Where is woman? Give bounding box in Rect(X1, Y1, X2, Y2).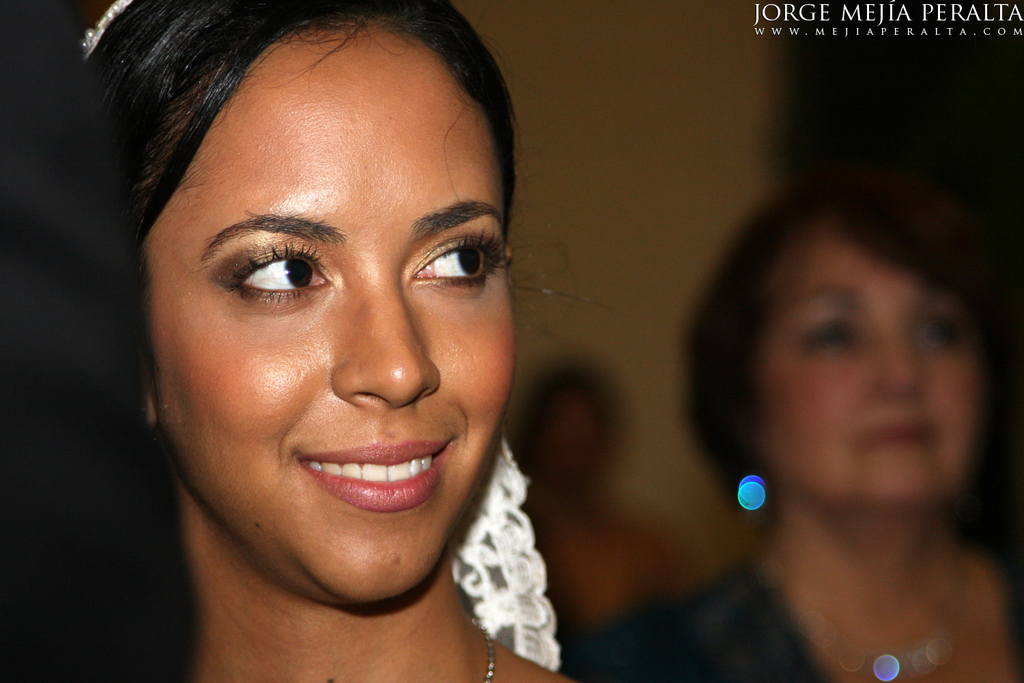
Rect(554, 183, 1023, 682).
